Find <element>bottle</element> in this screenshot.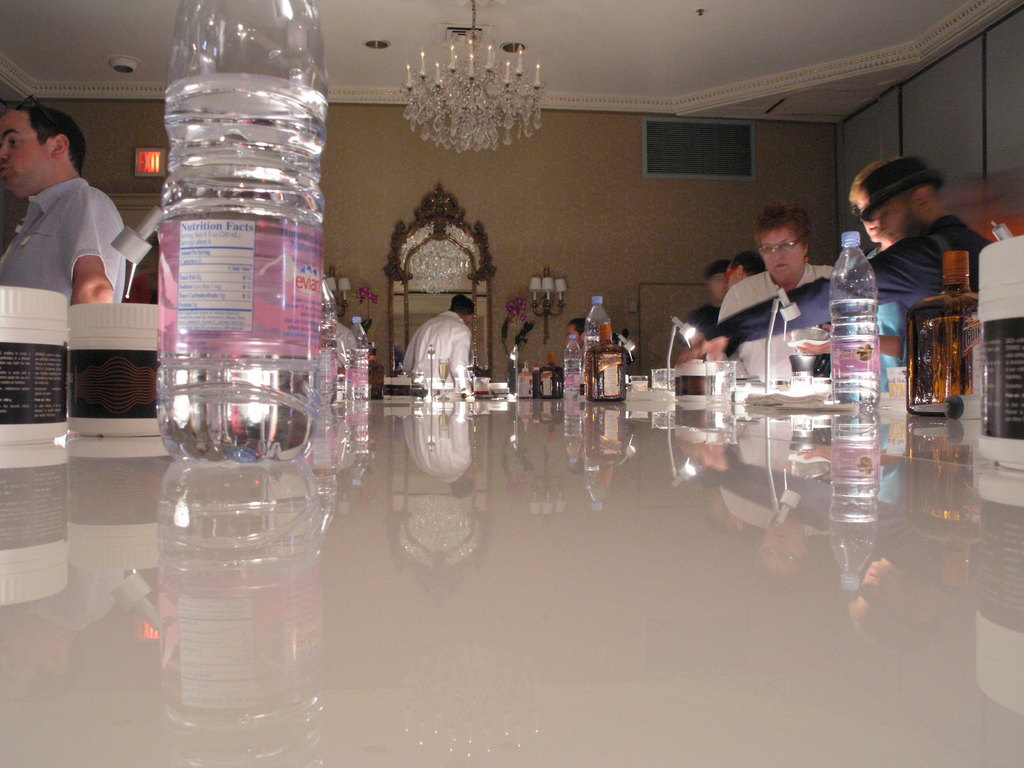
The bounding box for <element>bottle</element> is [157, 0, 329, 467].
